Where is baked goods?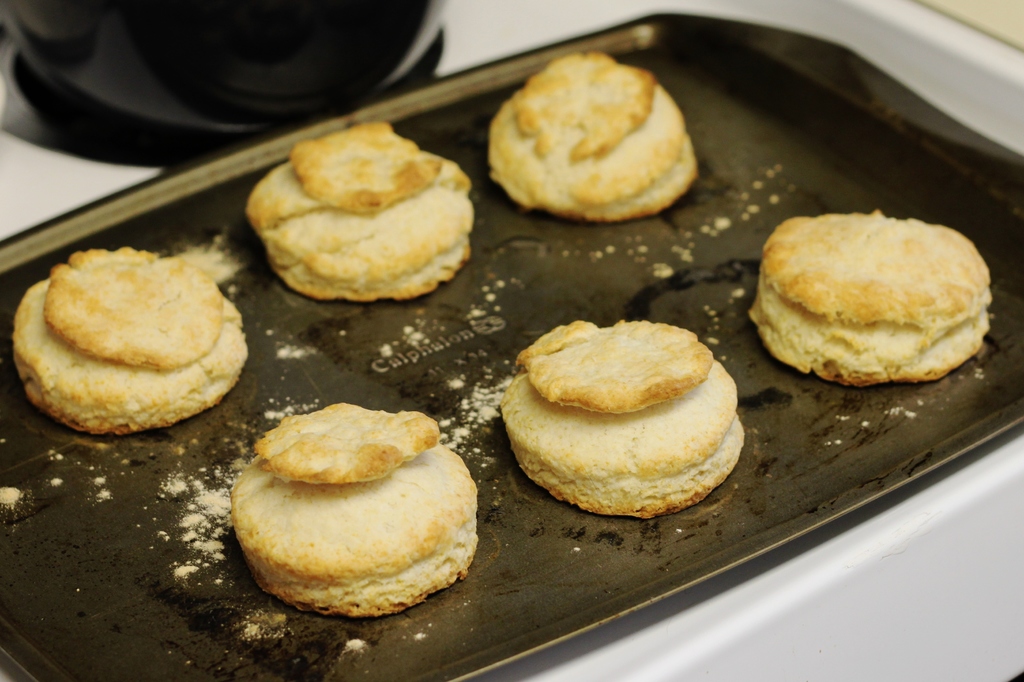
(747,202,992,384).
